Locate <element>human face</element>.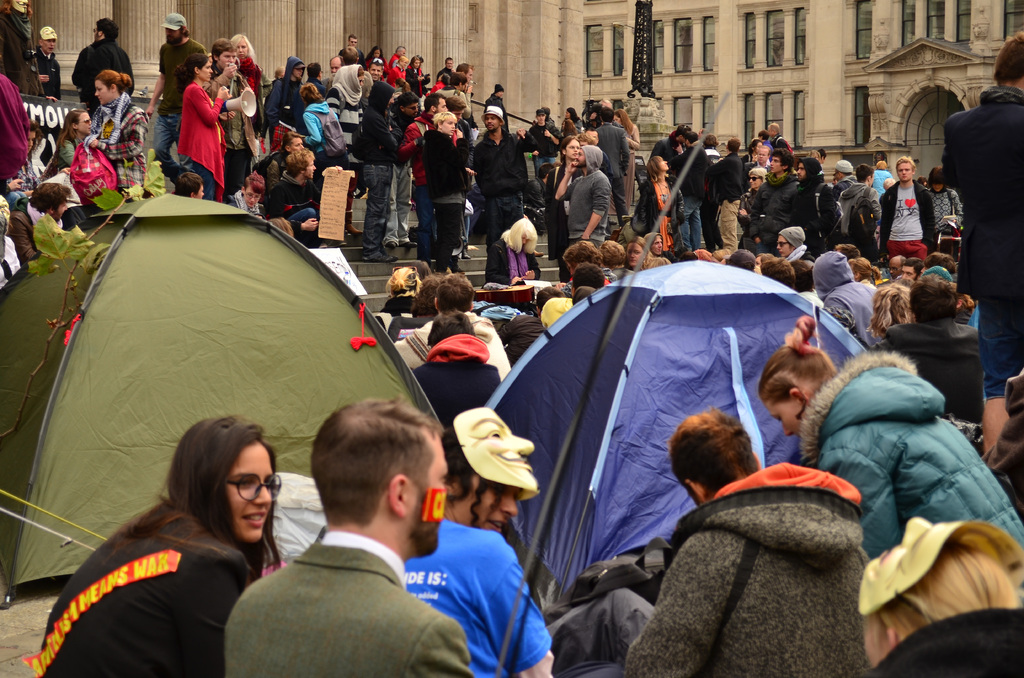
Bounding box: 305:160:316:179.
